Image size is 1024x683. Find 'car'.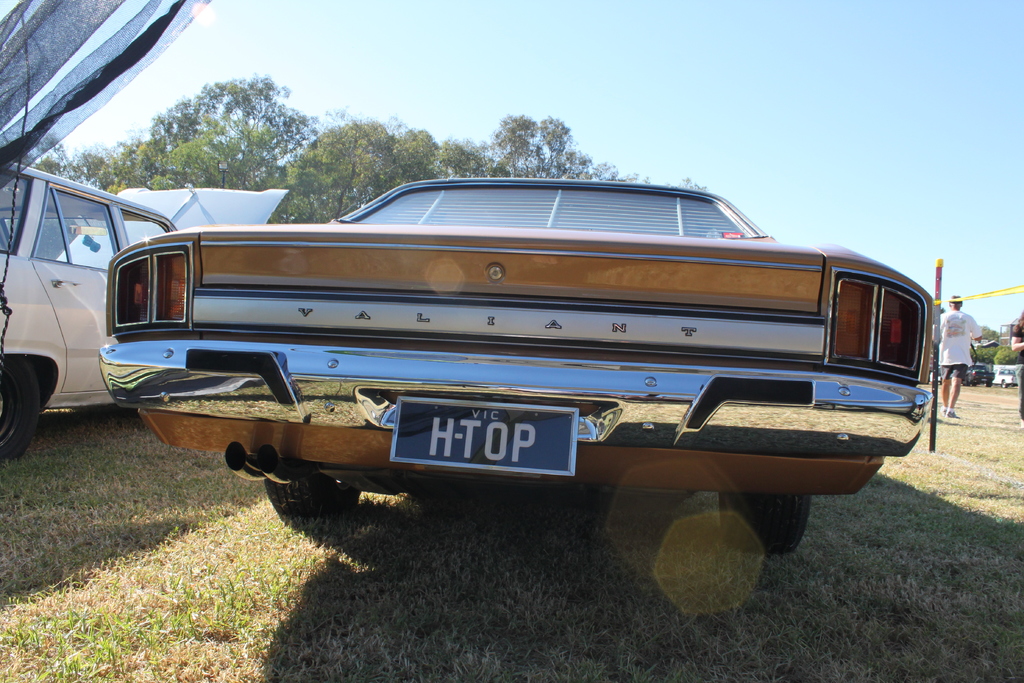
Rect(85, 181, 945, 550).
